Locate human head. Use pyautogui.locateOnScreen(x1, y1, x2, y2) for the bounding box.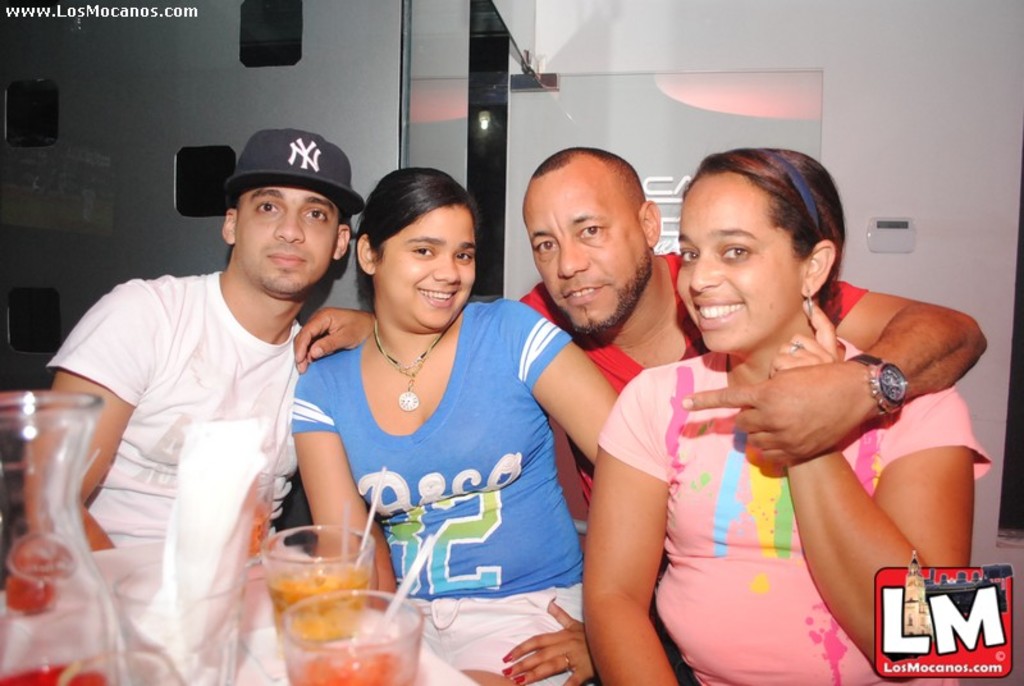
pyautogui.locateOnScreen(667, 141, 856, 356).
